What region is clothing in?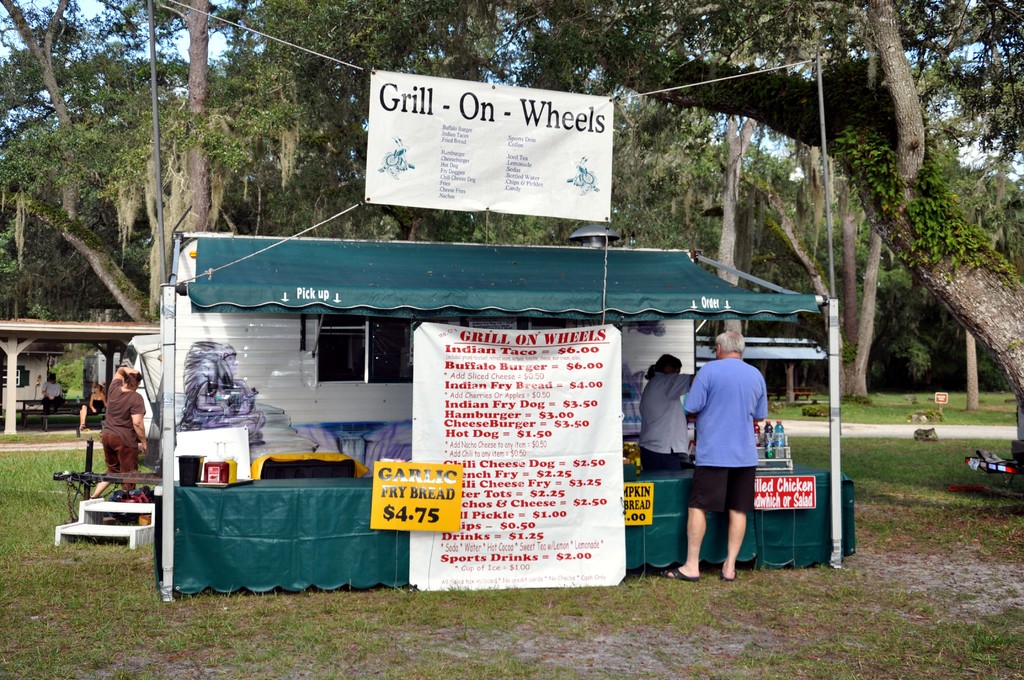
crop(632, 373, 703, 470).
